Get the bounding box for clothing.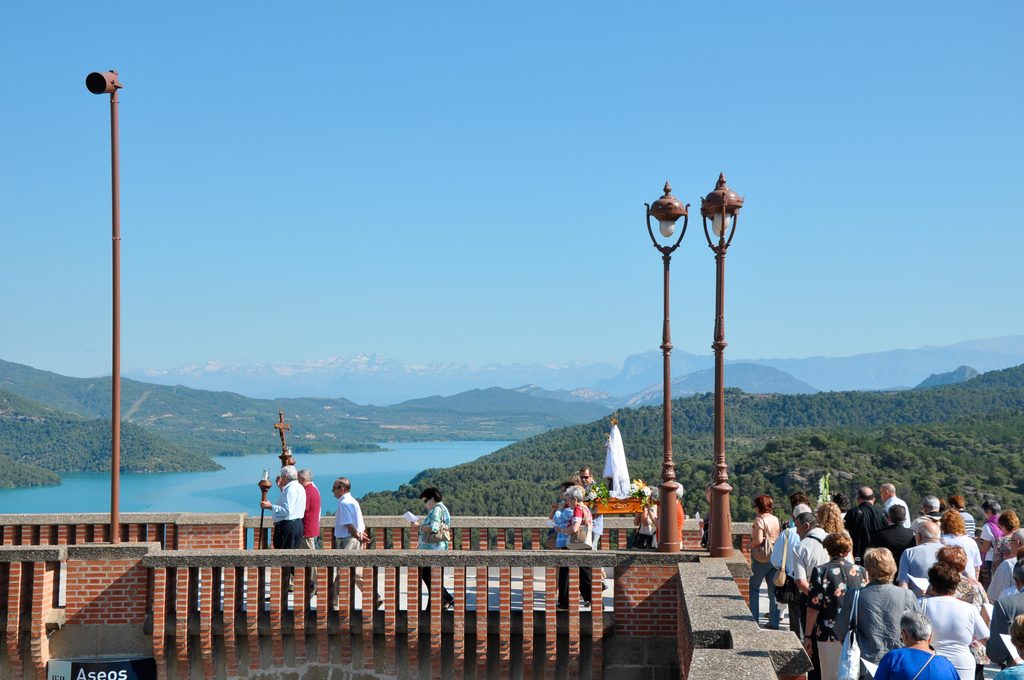
bbox=[657, 501, 685, 552].
